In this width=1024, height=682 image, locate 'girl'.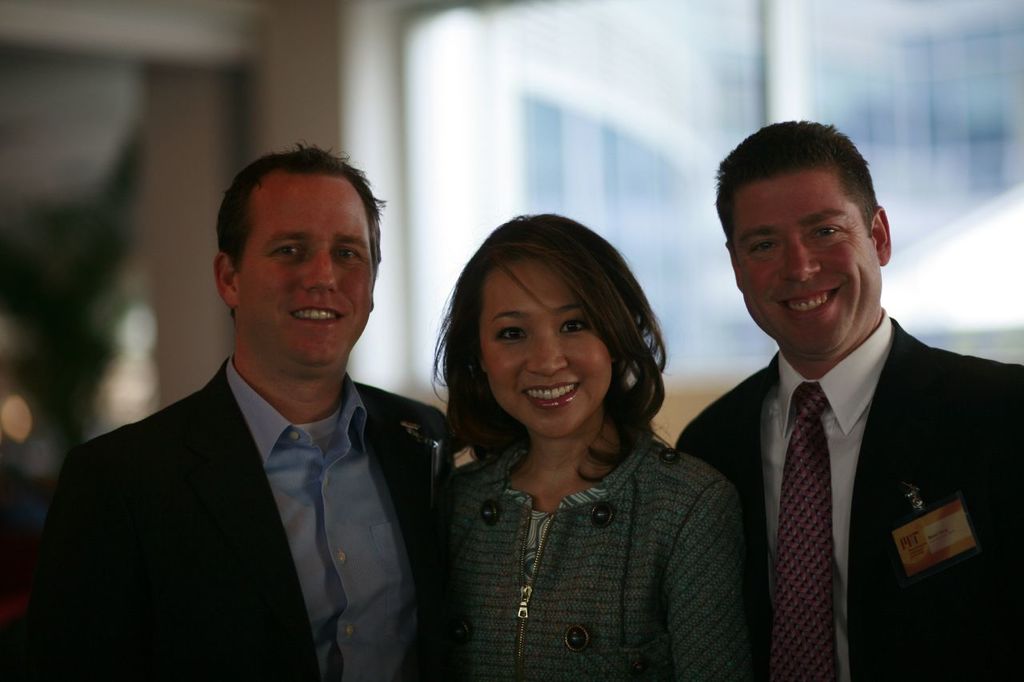
Bounding box: <bbox>430, 214, 747, 681</bbox>.
